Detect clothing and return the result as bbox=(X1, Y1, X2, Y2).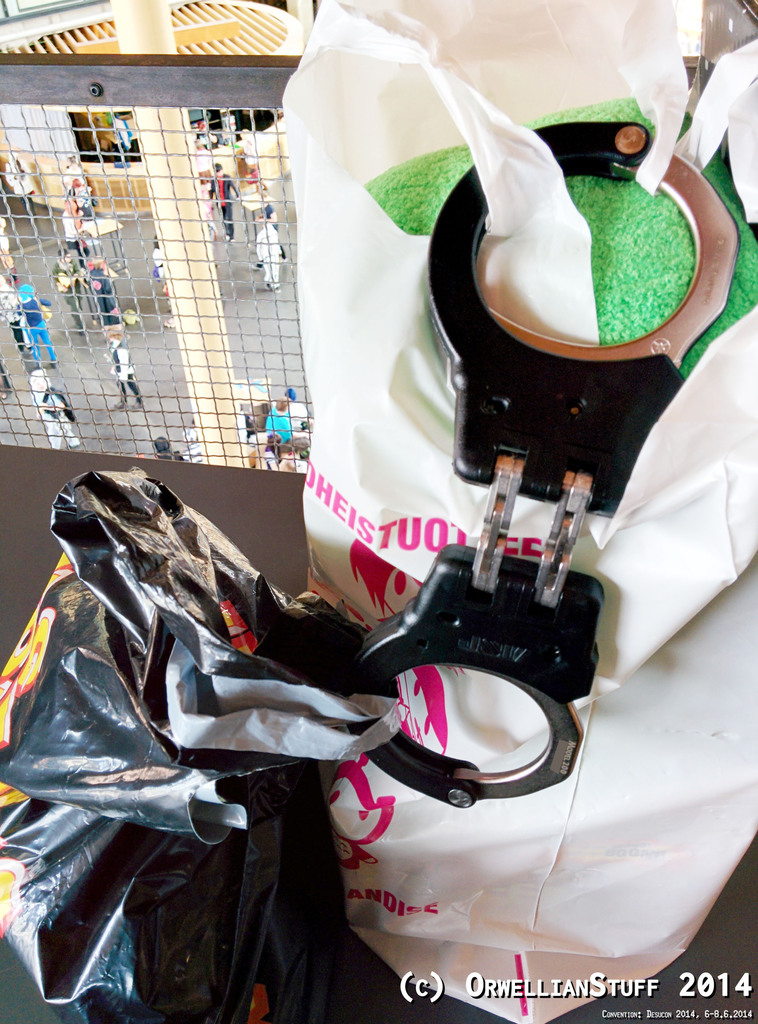
bbox=(250, 224, 277, 292).
